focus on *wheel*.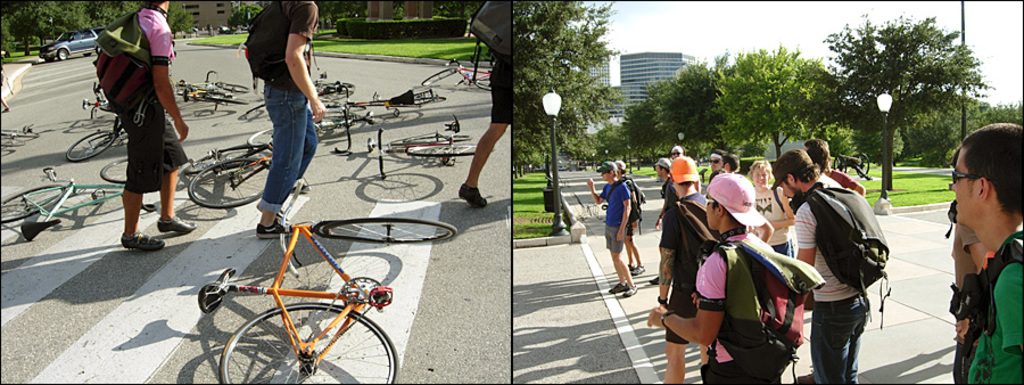
Focused at <box>55,46,69,63</box>.
